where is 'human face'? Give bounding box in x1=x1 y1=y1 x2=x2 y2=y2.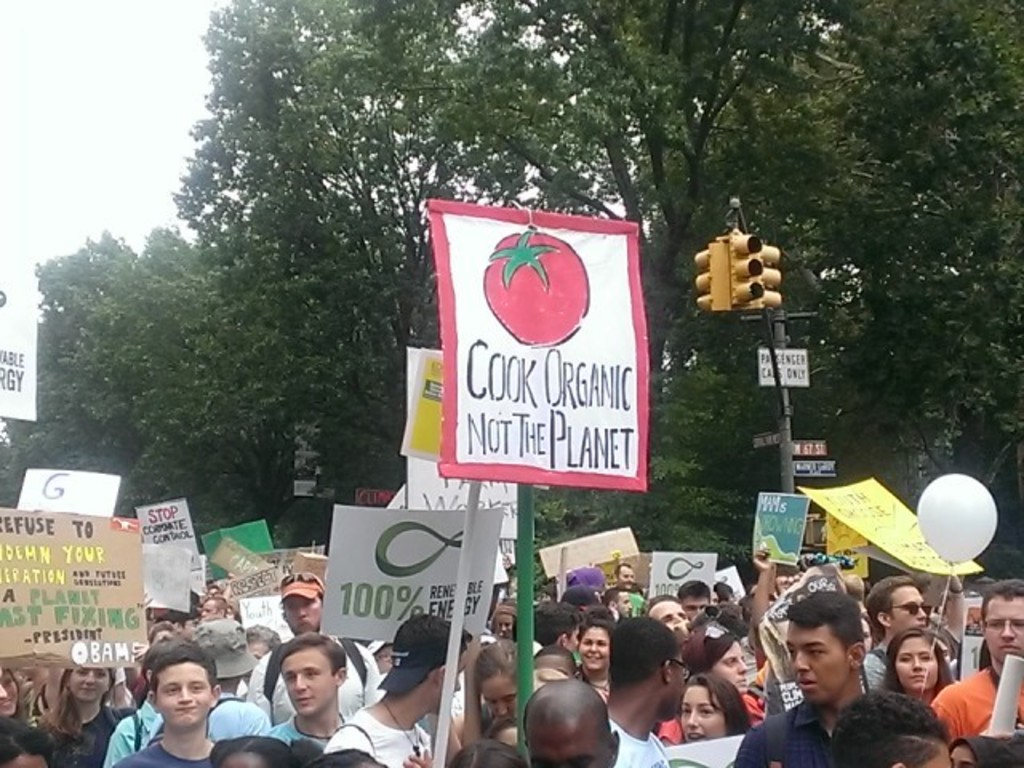
x1=482 y1=670 x2=517 y2=717.
